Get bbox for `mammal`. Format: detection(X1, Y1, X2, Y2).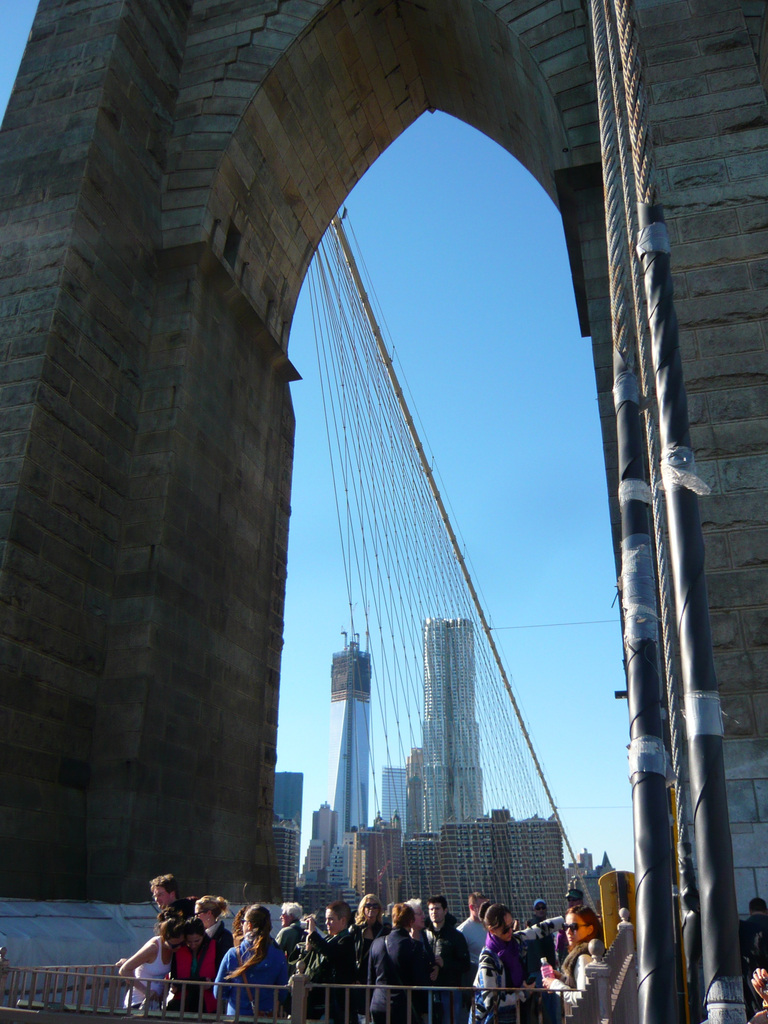
detection(739, 893, 767, 977).
